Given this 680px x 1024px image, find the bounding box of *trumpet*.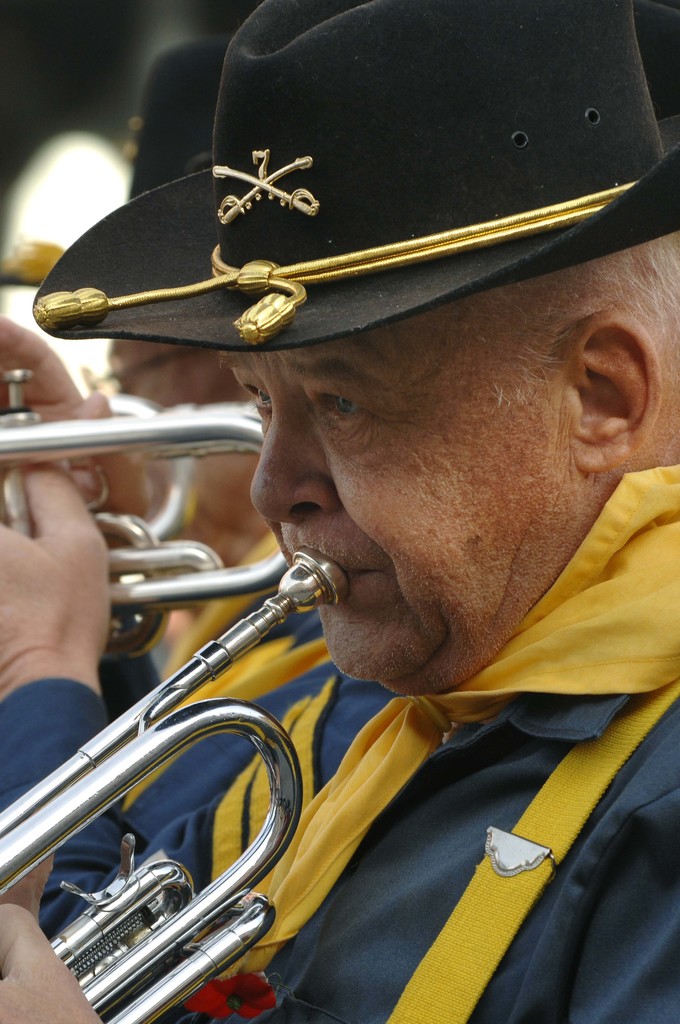
(0, 549, 347, 1023).
